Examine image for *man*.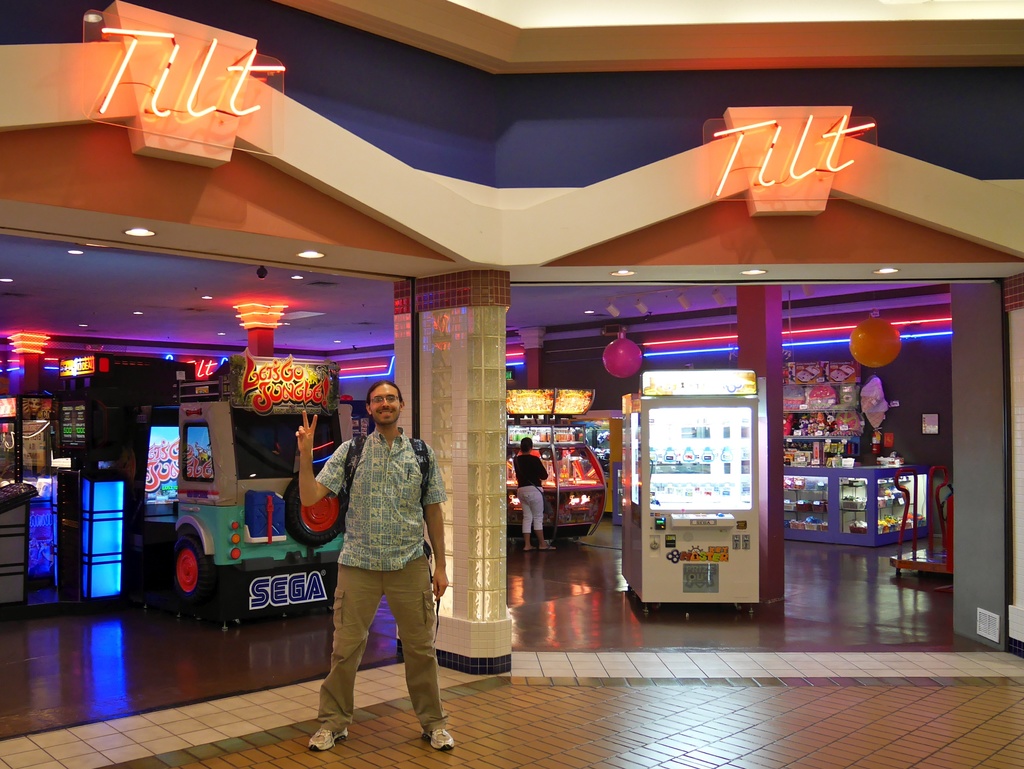
Examination result: {"x1": 308, "y1": 374, "x2": 450, "y2": 745}.
